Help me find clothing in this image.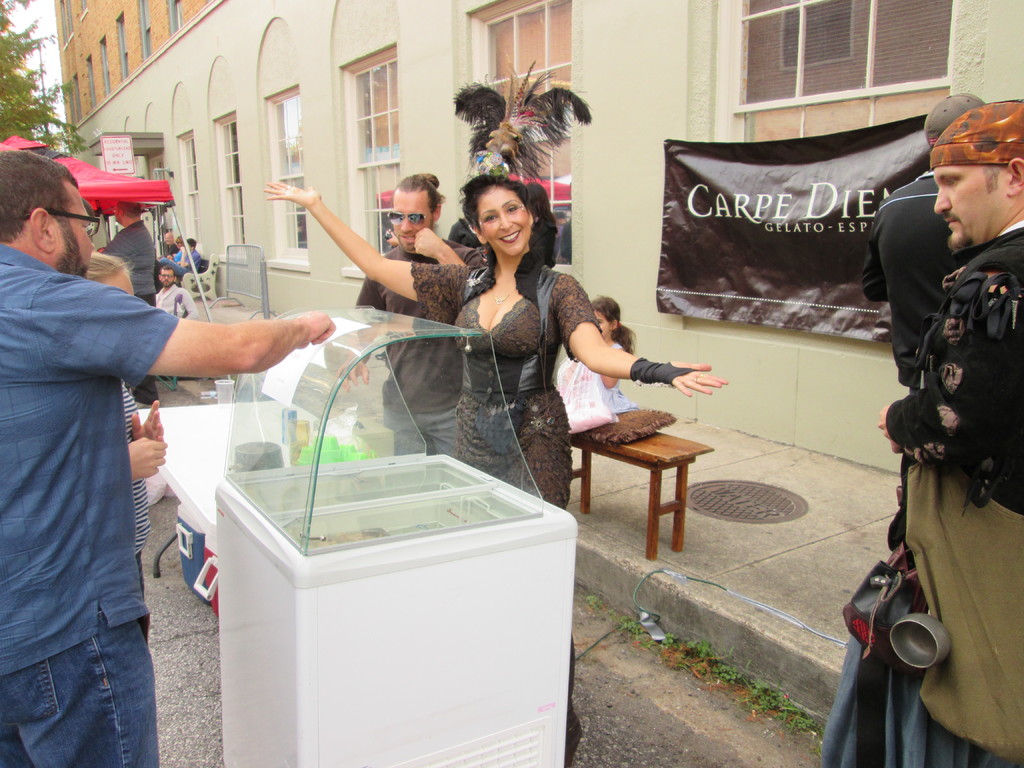
Found it: (x1=152, y1=282, x2=198, y2=317).
